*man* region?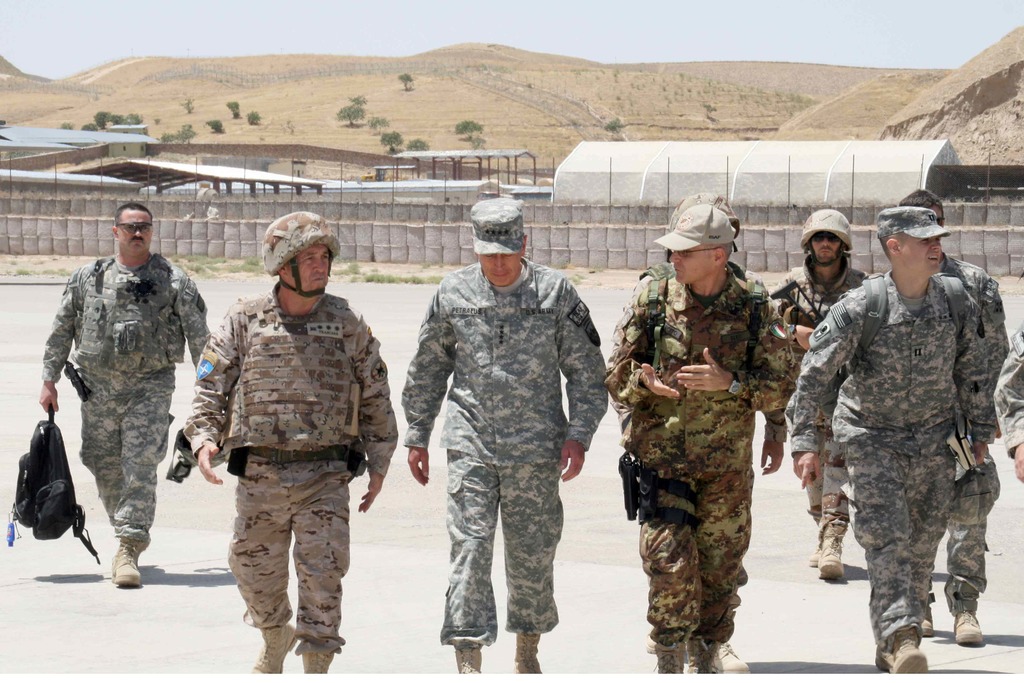
<box>609,199,803,672</box>
